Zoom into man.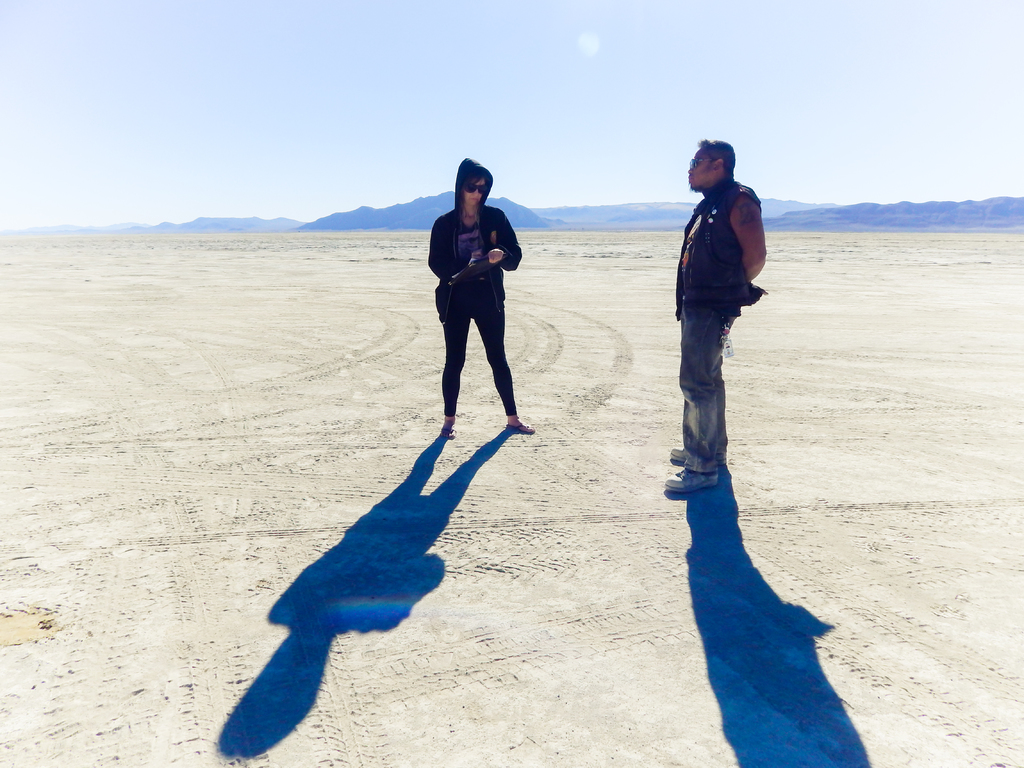
Zoom target: [657, 164, 772, 537].
